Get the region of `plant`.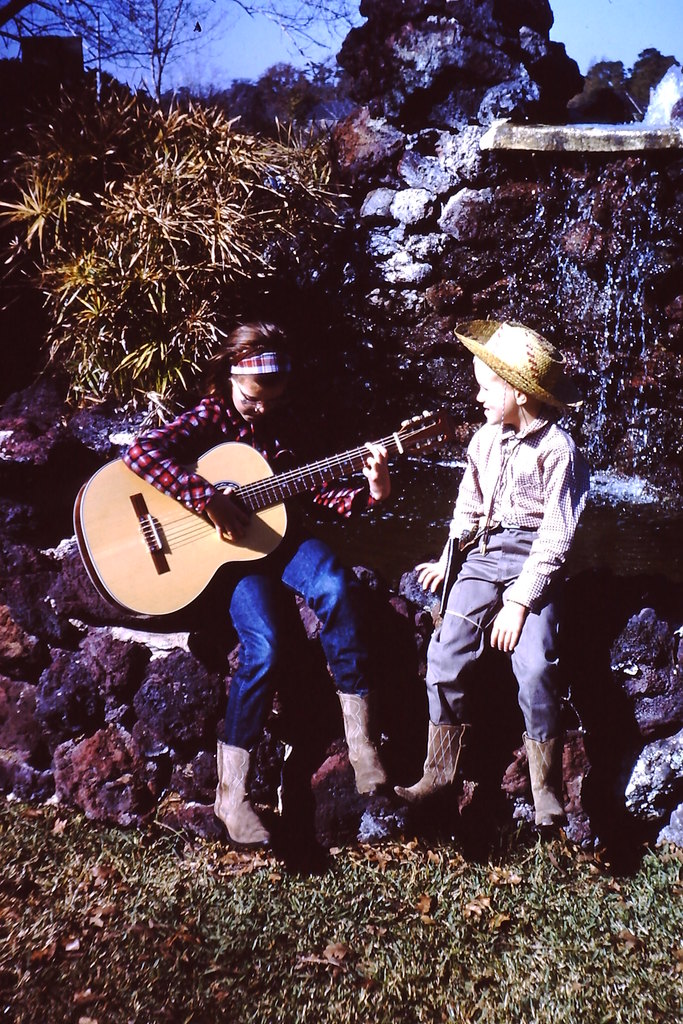
rect(0, 88, 343, 427).
